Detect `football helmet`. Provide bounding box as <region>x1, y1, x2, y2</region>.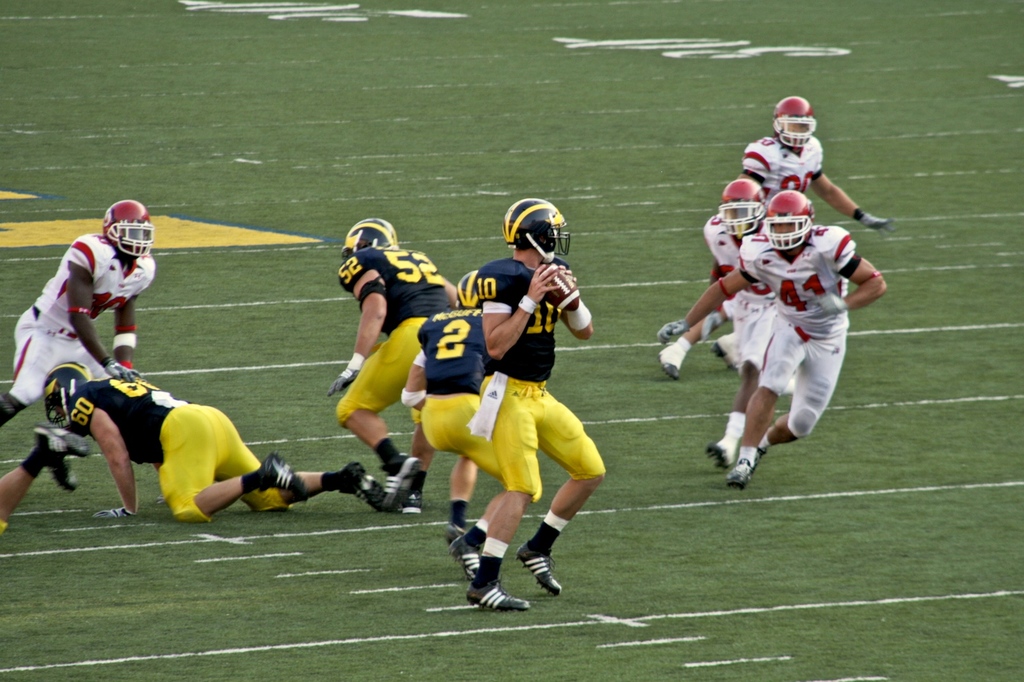
<region>714, 177, 767, 240</region>.
